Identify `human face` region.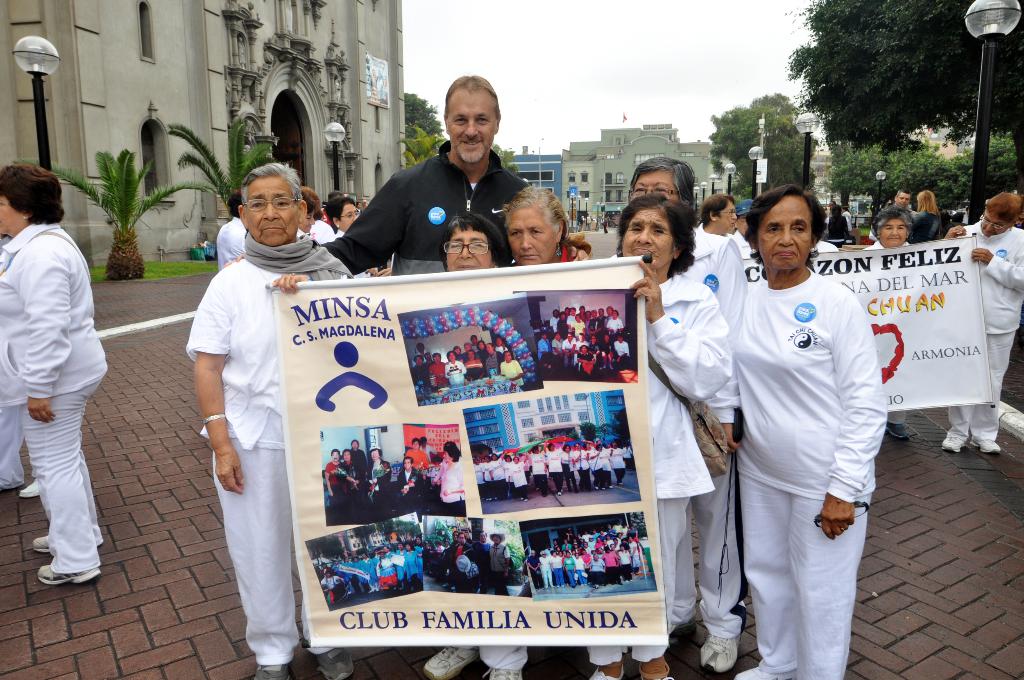
Region: 445 226 493 269.
